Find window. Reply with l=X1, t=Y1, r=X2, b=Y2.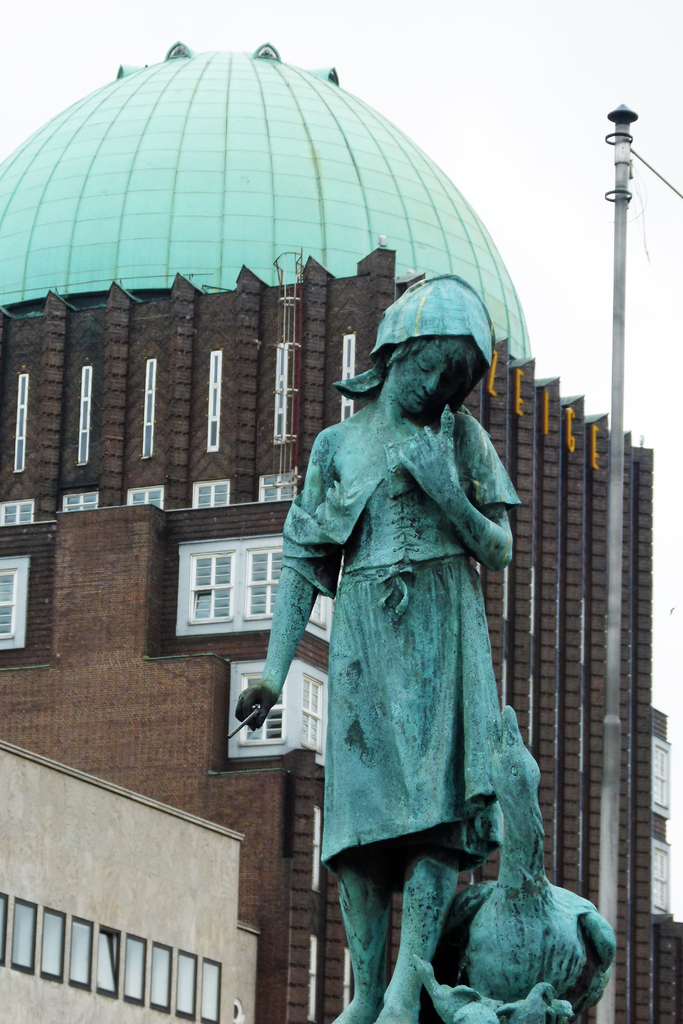
l=652, t=732, r=673, b=822.
